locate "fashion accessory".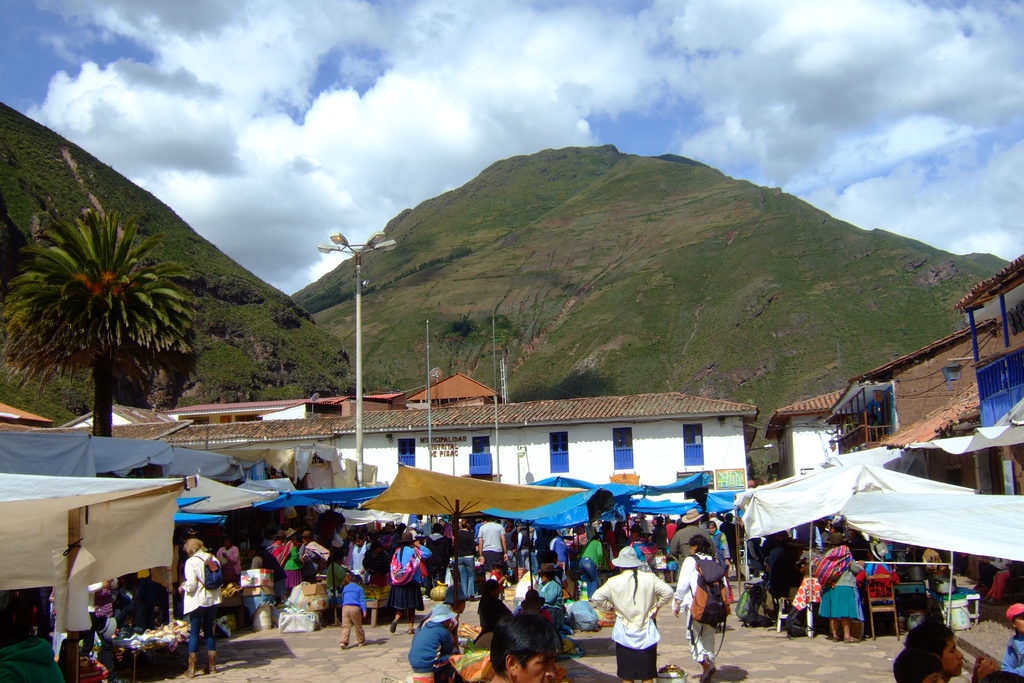
Bounding box: {"left": 868, "top": 542, "right": 888, "bottom": 561}.
